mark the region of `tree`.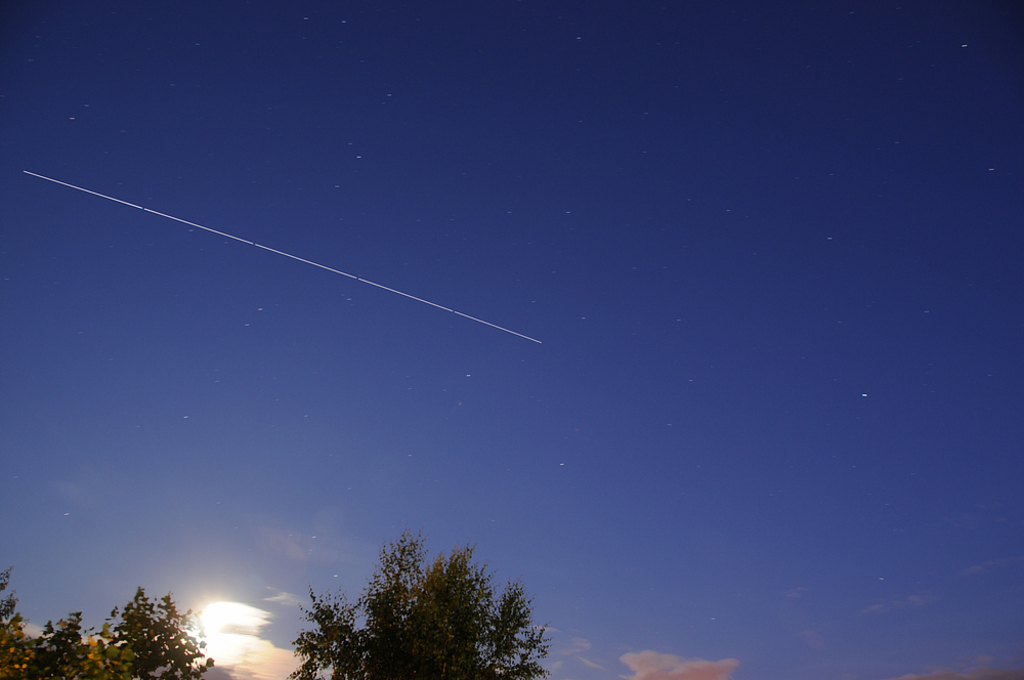
Region: 0 563 216 679.
